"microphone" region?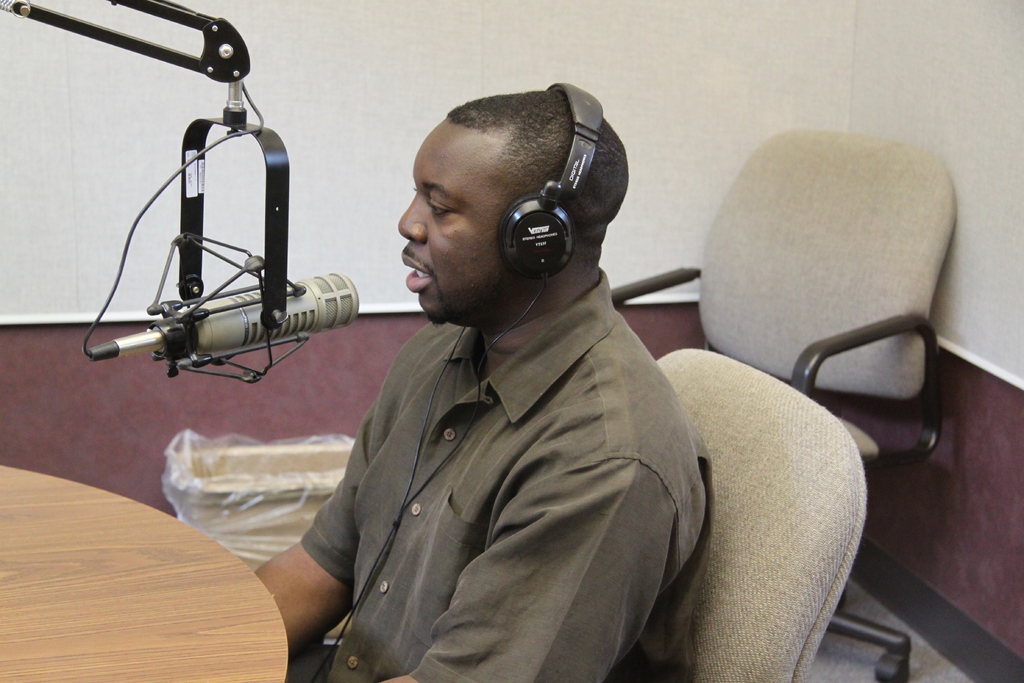
<bbox>86, 270, 368, 356</bbox>
